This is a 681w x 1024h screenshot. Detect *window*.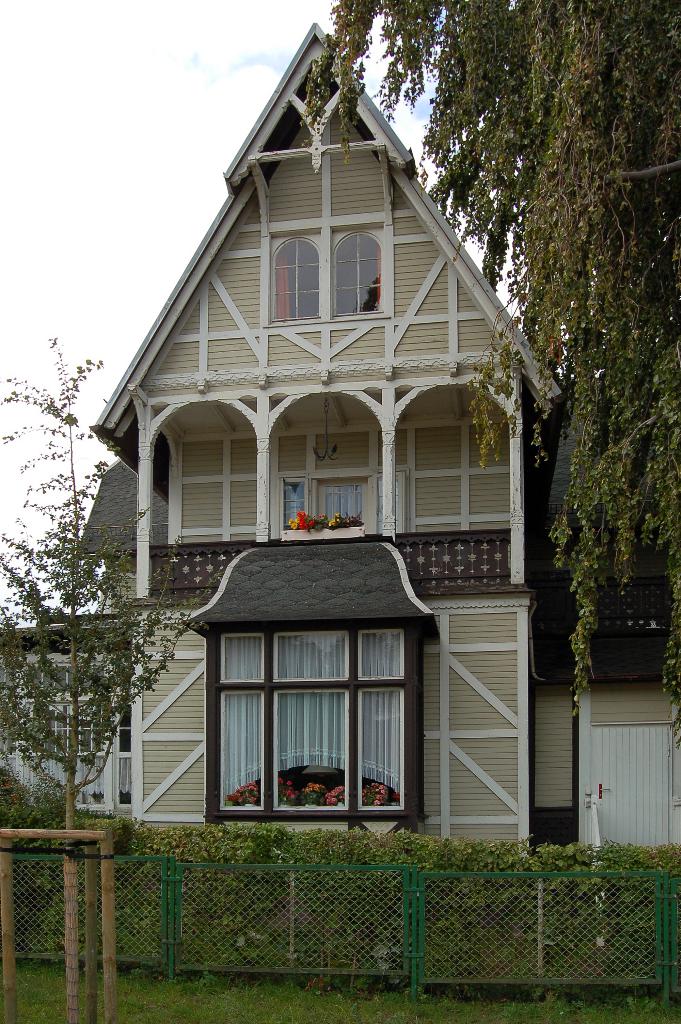
(left=331, top=228, right=386, bottom=317).
